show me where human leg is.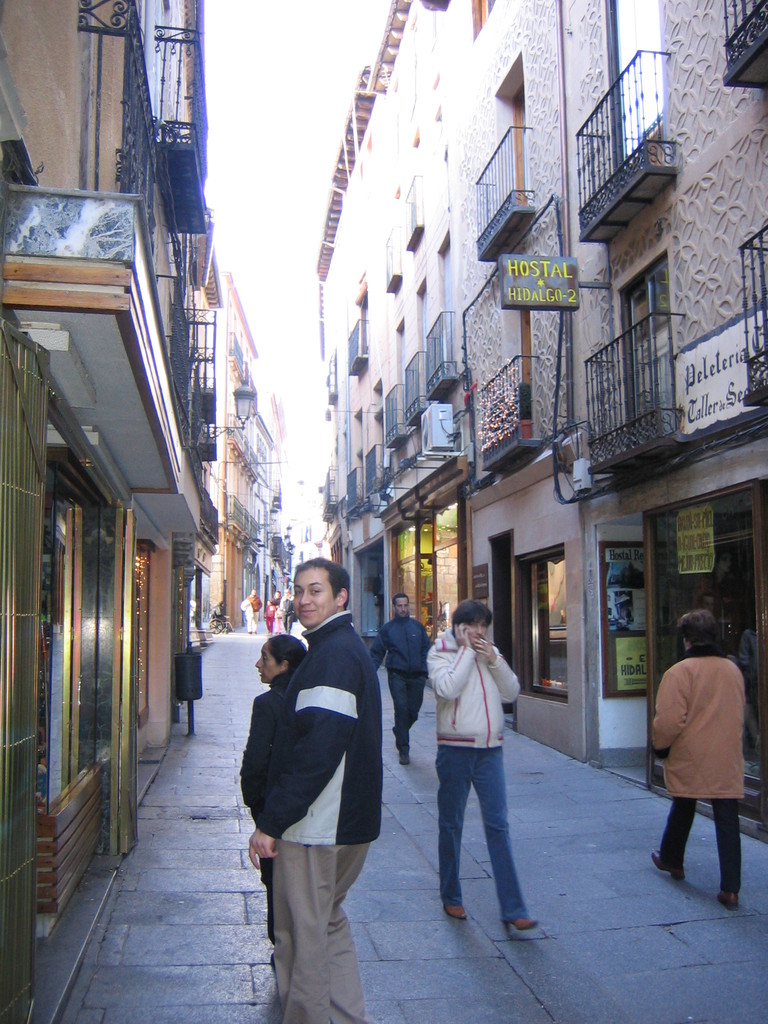
human leg is at bbox(384, 668, 431, 757).
